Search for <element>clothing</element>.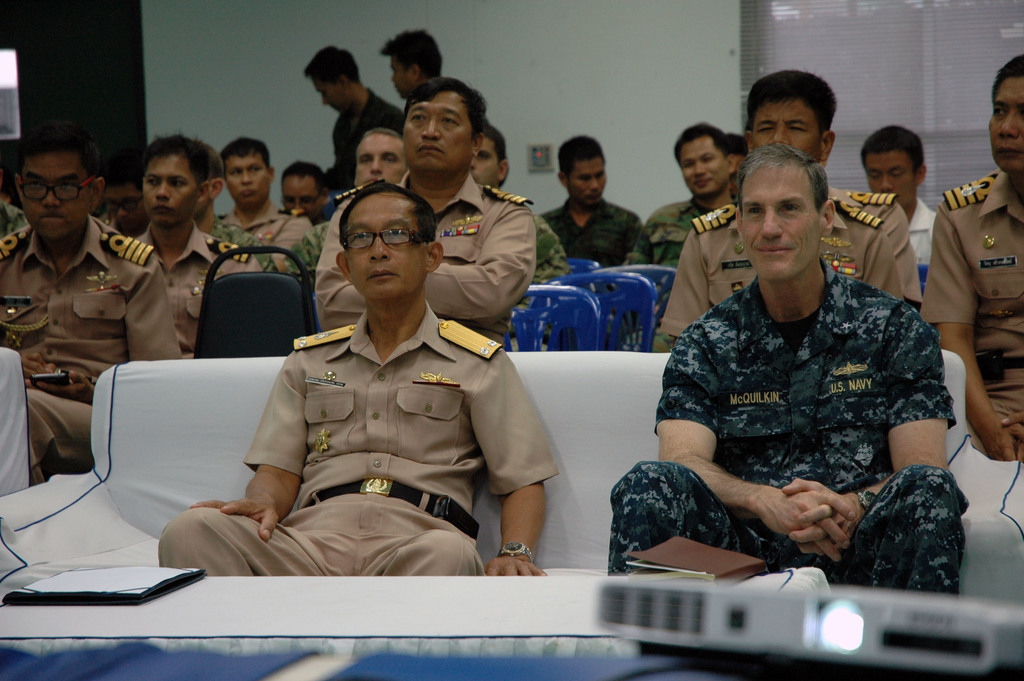
Found at bbox(900, 204, 947, 275).
